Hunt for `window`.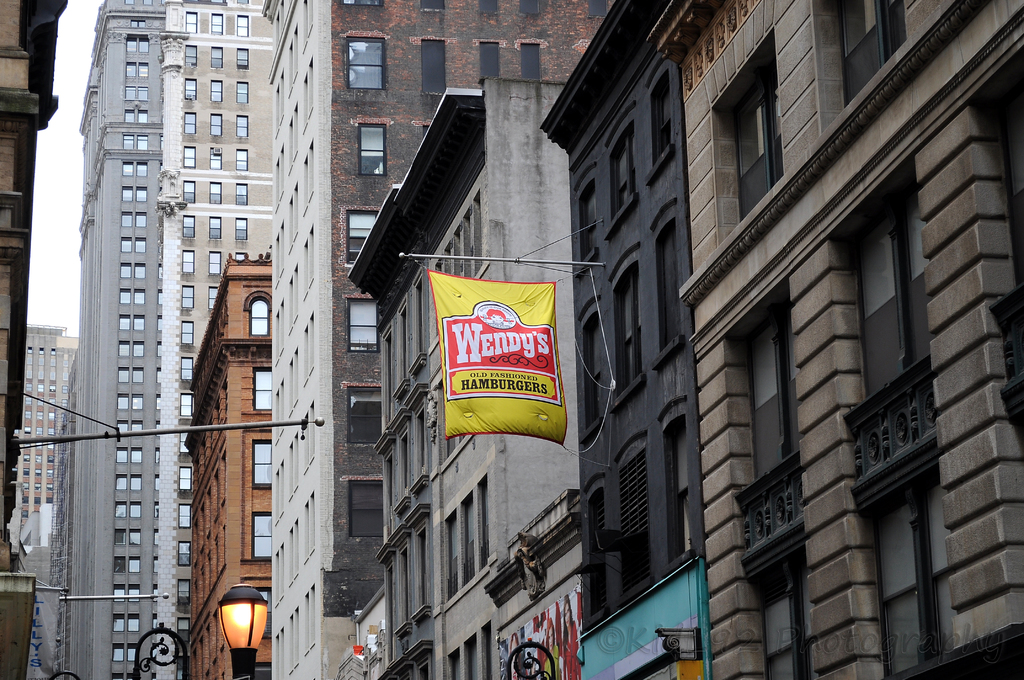
Hunted down at bbox(151, 555, 159, 572).
